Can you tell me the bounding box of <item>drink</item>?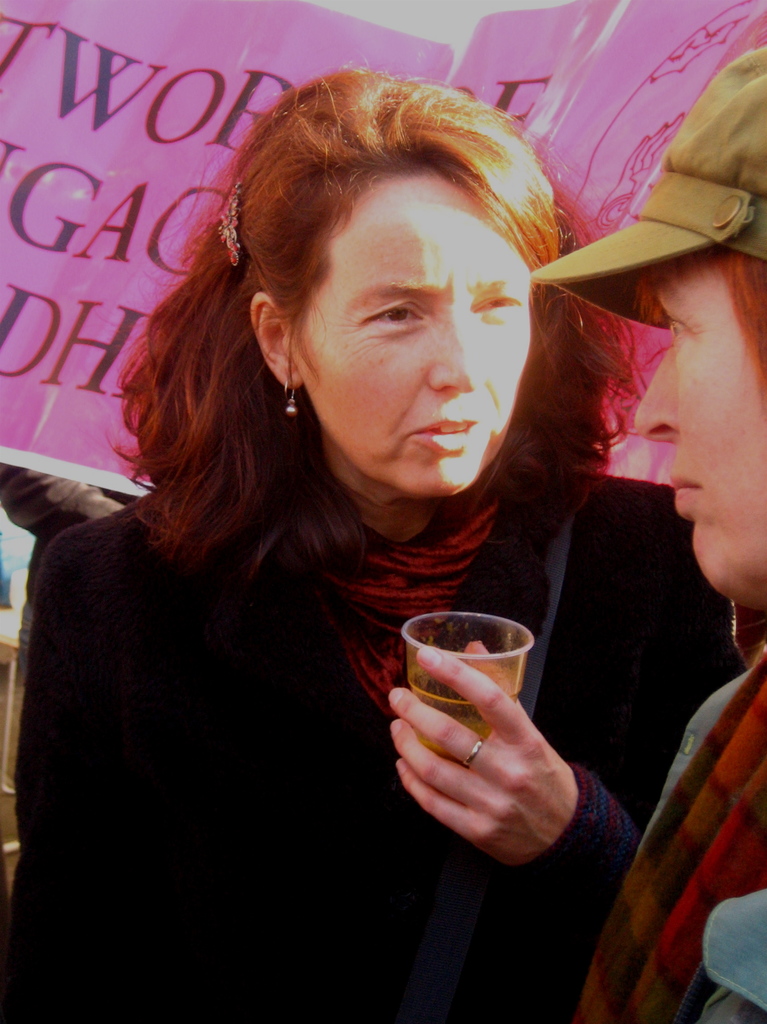
bbox=[412, 661, 525, 760].
